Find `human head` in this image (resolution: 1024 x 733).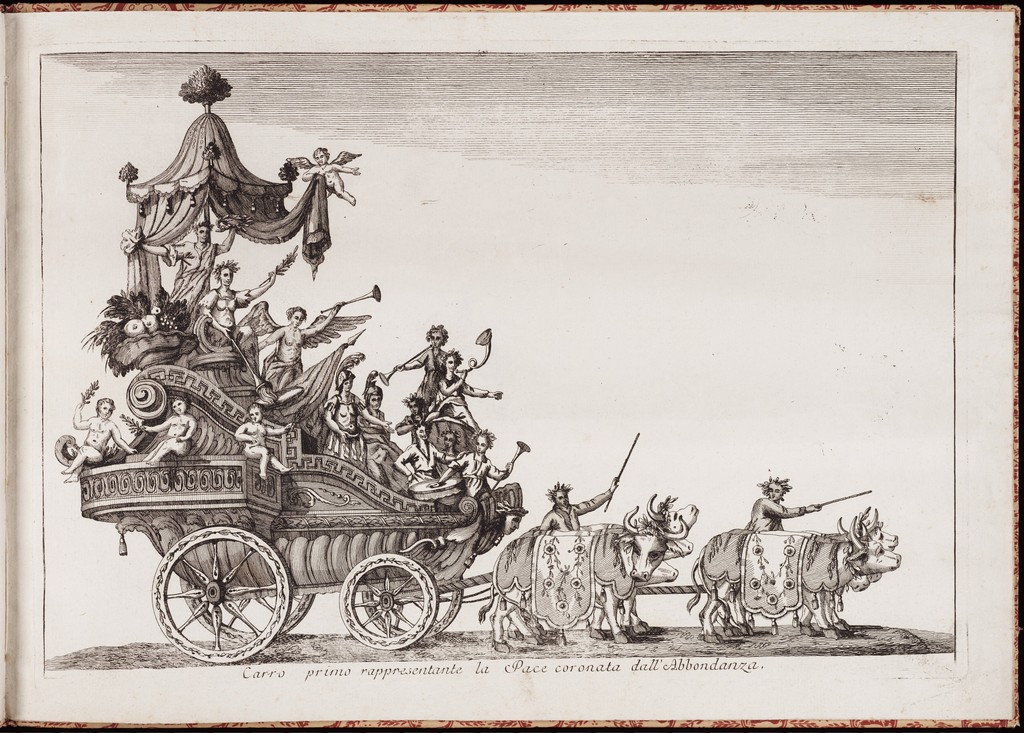
detection(171, 397, 186, 411).
